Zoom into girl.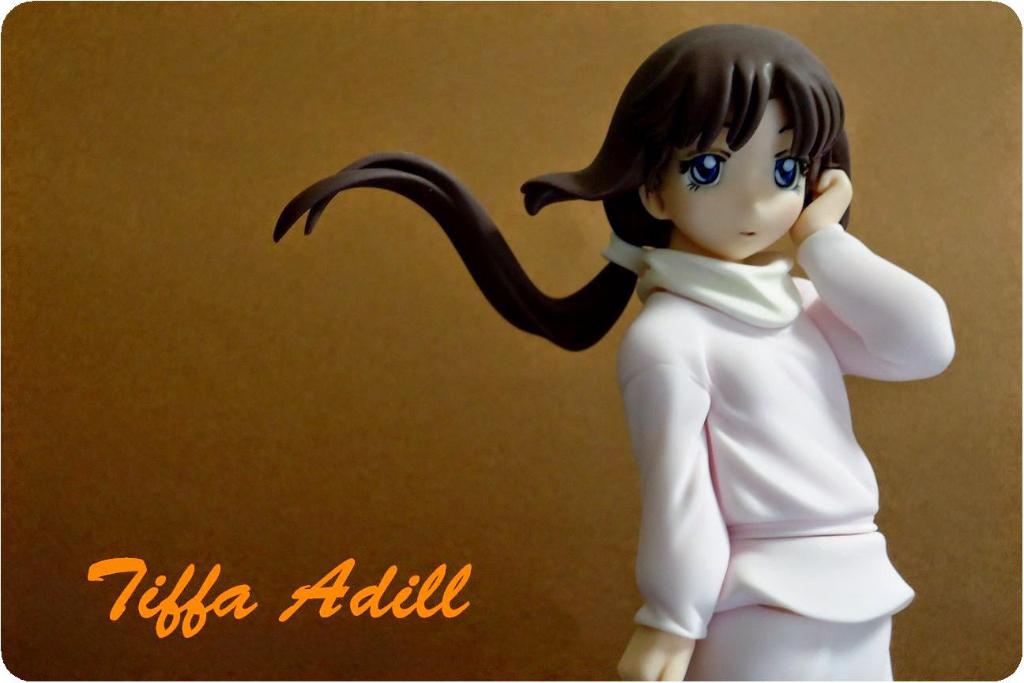
Zoom target: bbox(273, 21, 951, 682).
